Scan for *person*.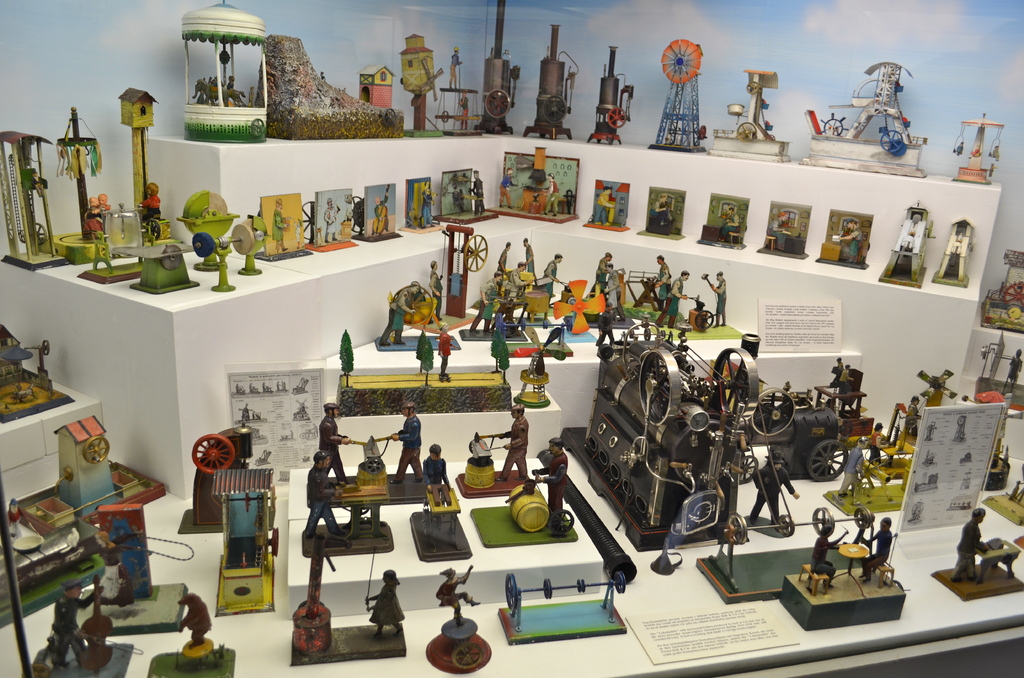
Scan result: (497, 243, 512, 278).
